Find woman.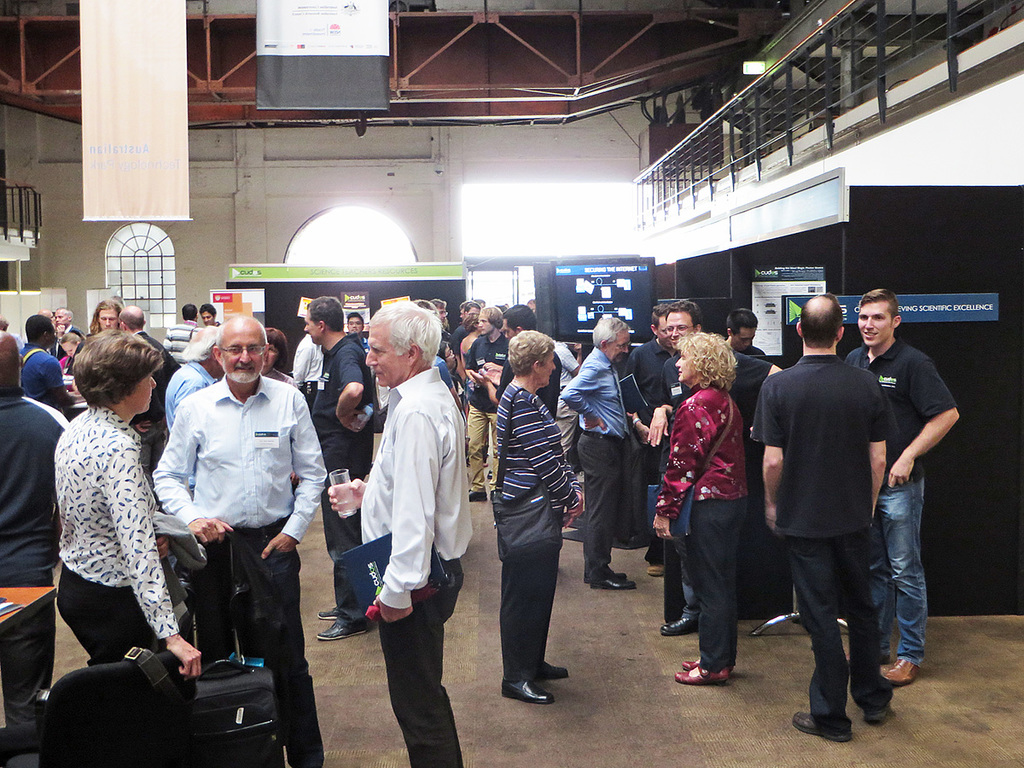
56/331/84/376.
